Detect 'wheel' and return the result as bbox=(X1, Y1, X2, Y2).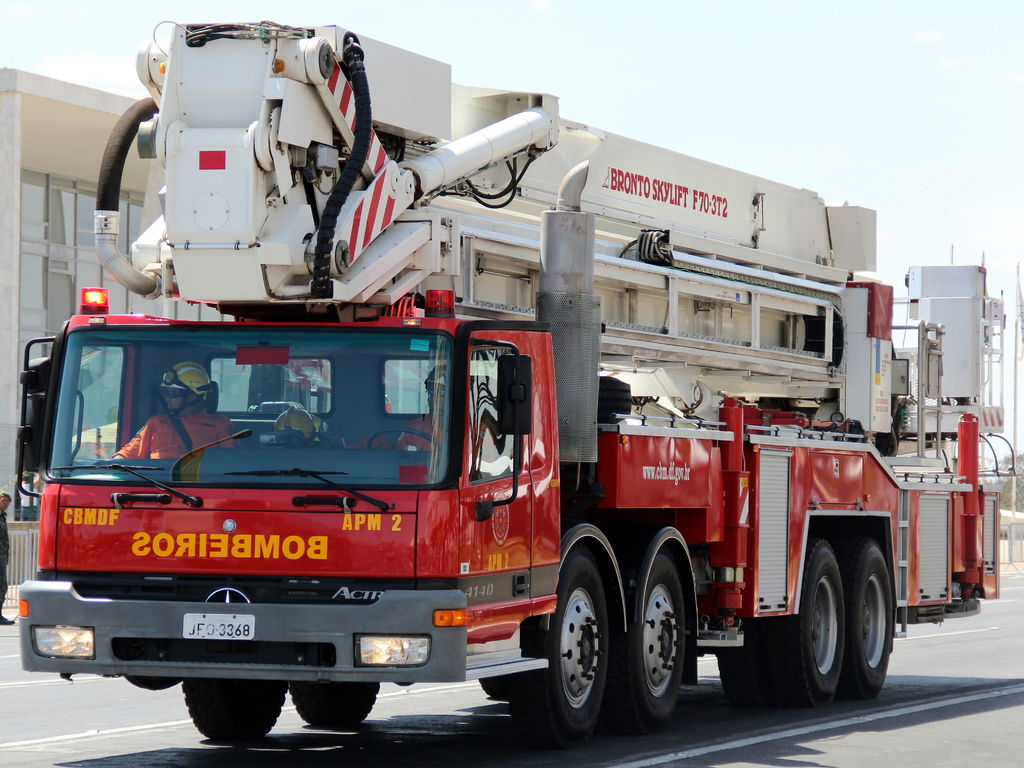
bbox=(481, 672, 509, 698).
